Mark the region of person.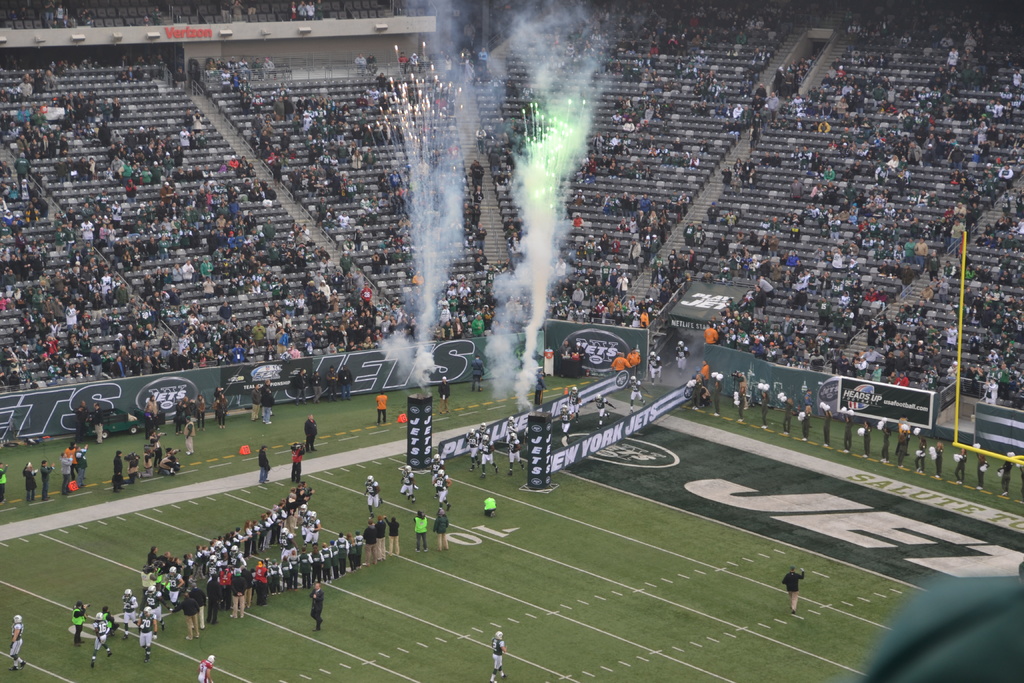
Region: (left=71, top=598, right=92, bottom=646).
